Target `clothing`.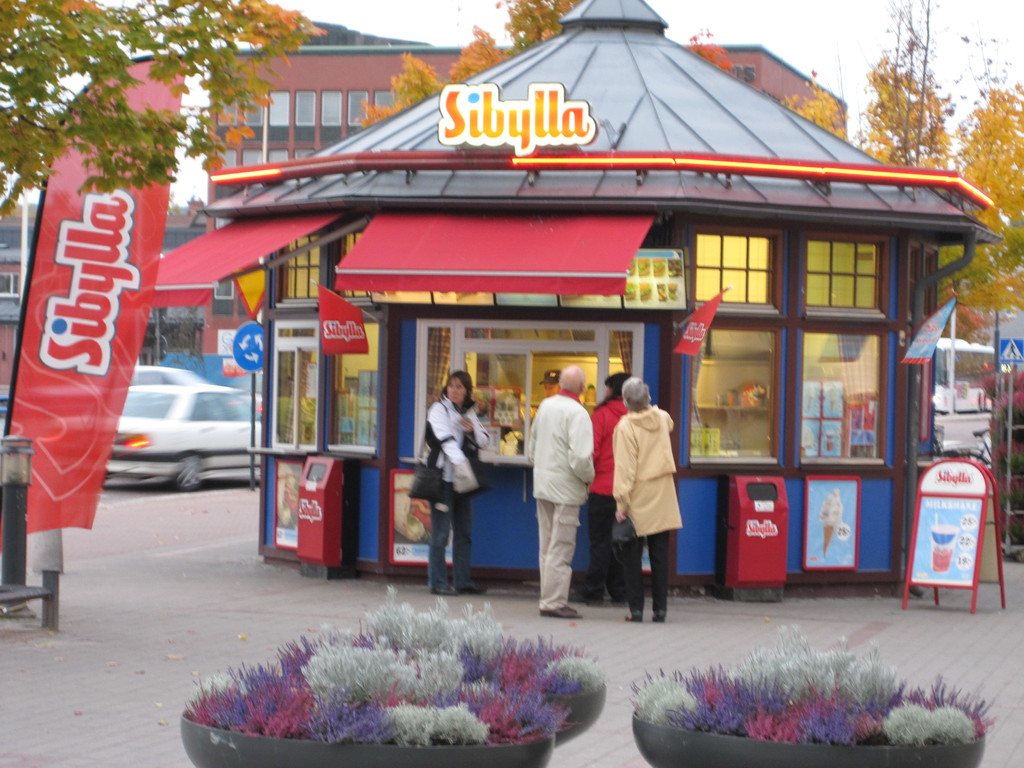
Target region: region(532, 494, 584, 616).
